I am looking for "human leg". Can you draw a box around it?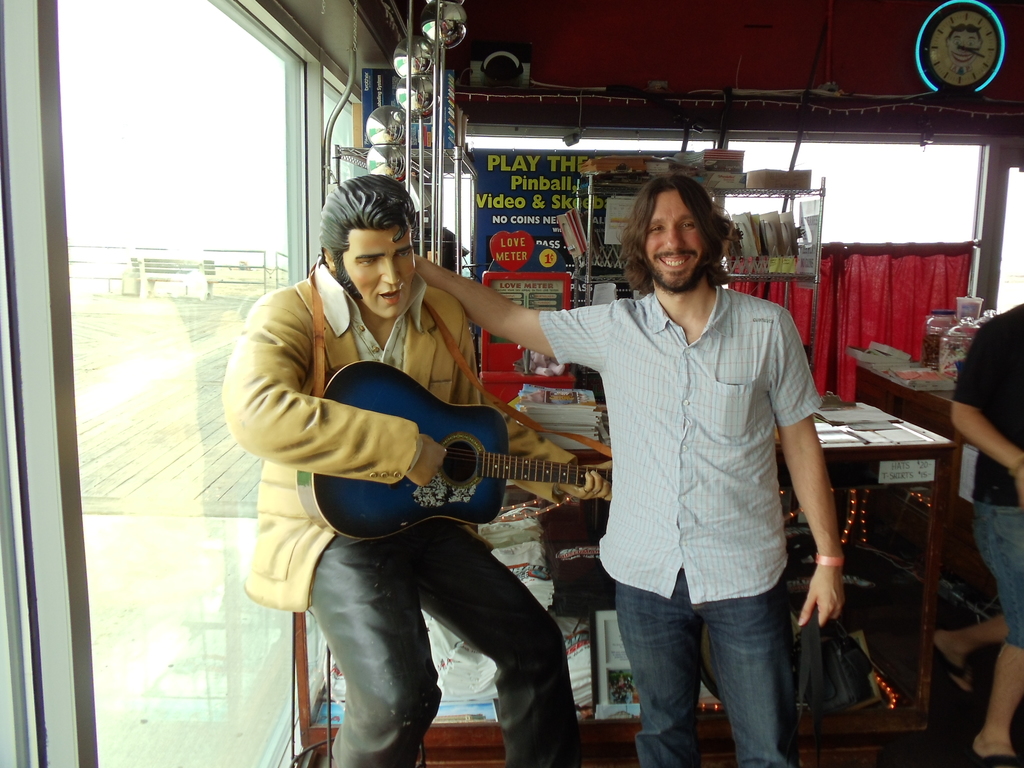
Sure, the bounding box is rect(427, 540, 560, 762).
